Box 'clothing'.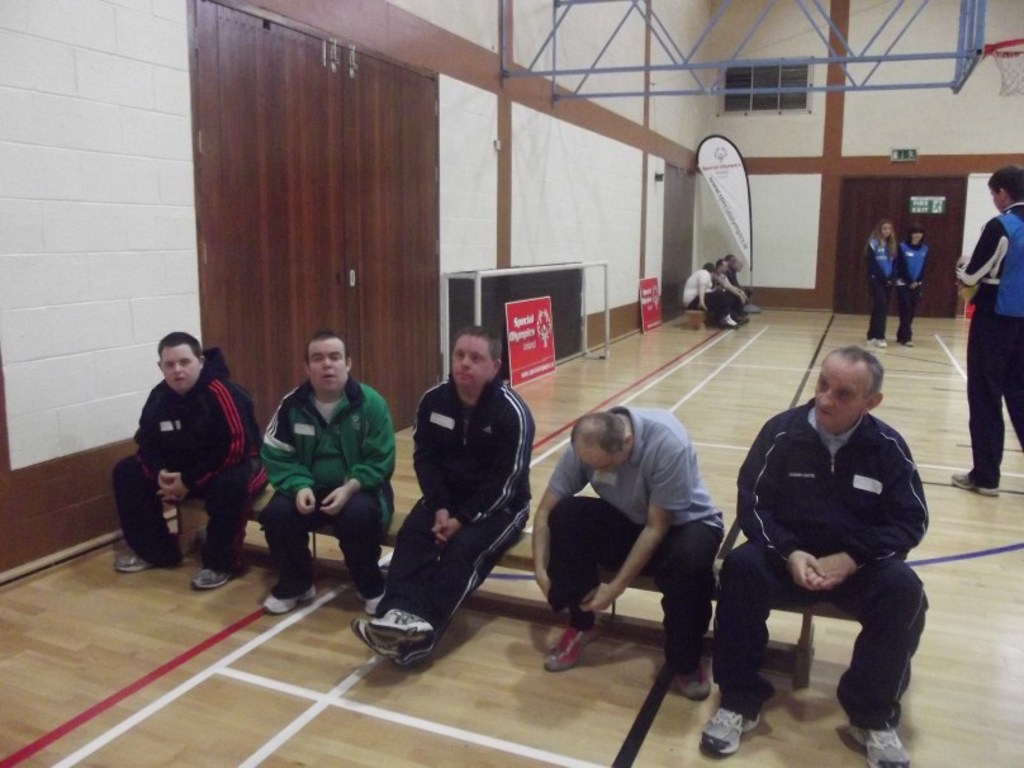
[374, 373, 536, 636].
